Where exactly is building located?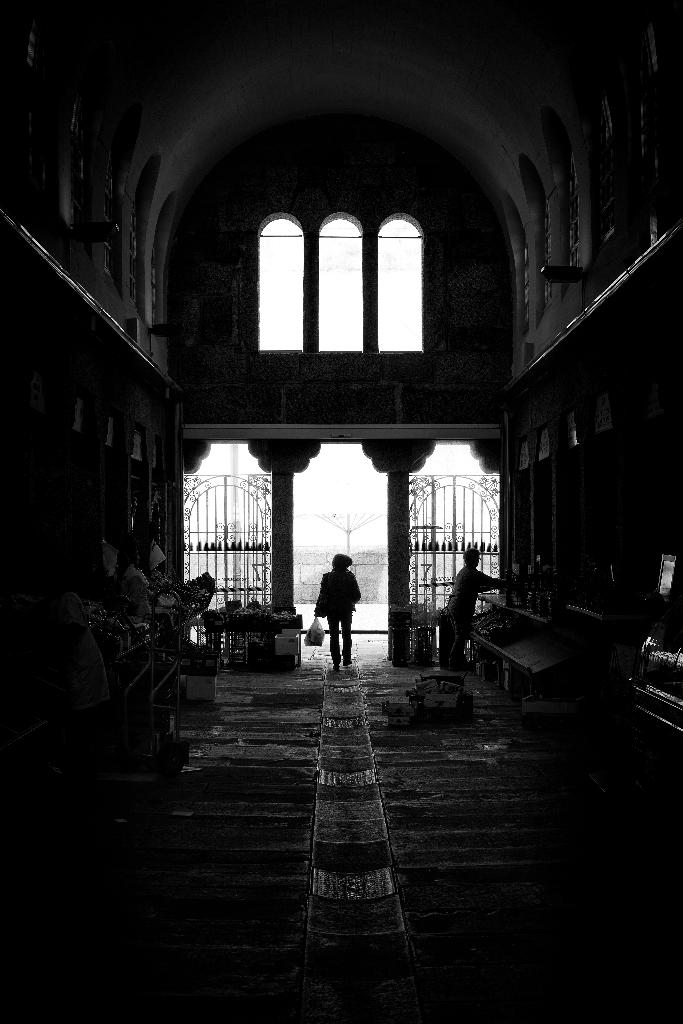
Its bounding box is 0:4:682:1022.
